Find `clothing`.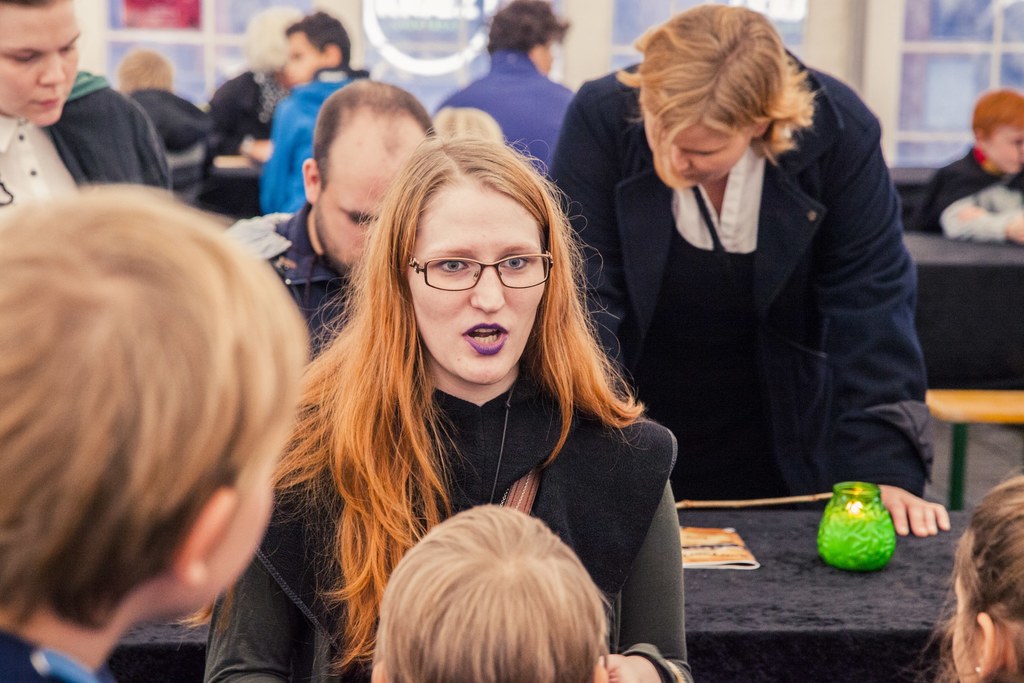
(249, 198, 356, 352).
